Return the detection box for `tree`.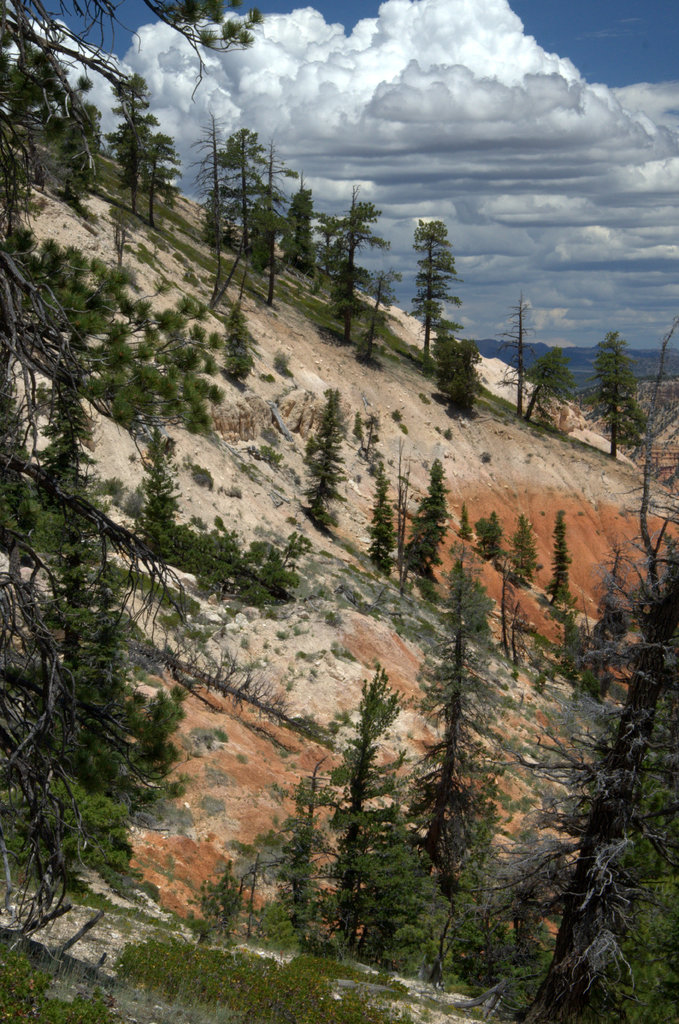
rect(357, 458, 395, 580).
